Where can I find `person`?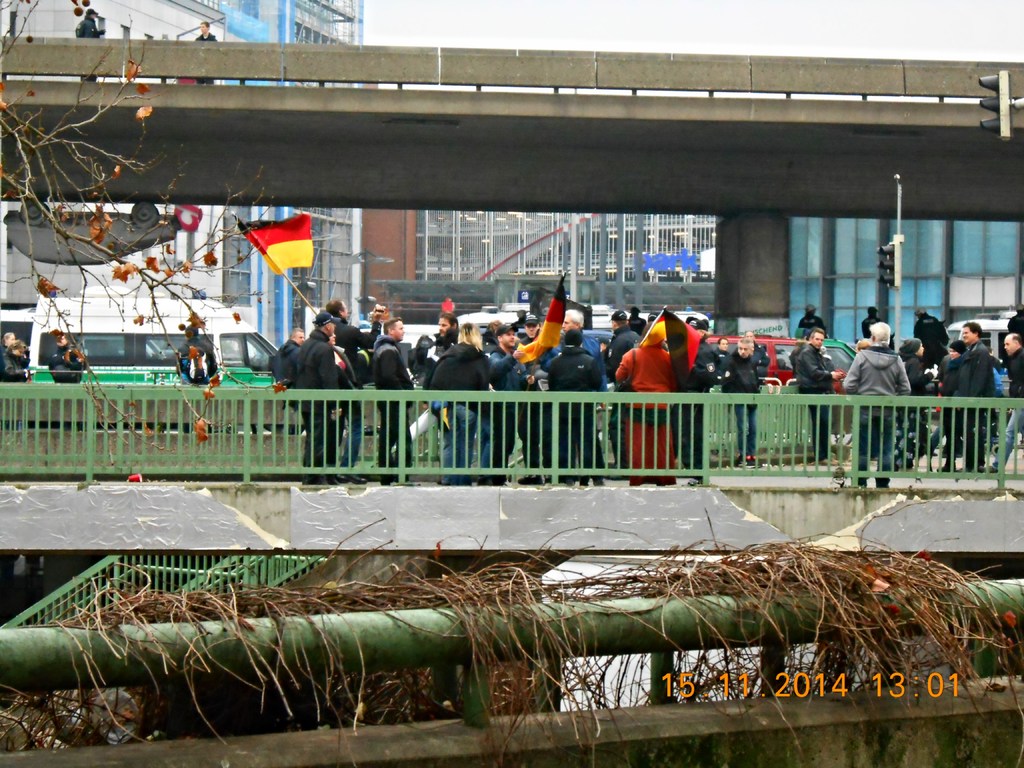
You can find it at {"left": 790, "top": 323, "right": 847, "bottom": 458}.
